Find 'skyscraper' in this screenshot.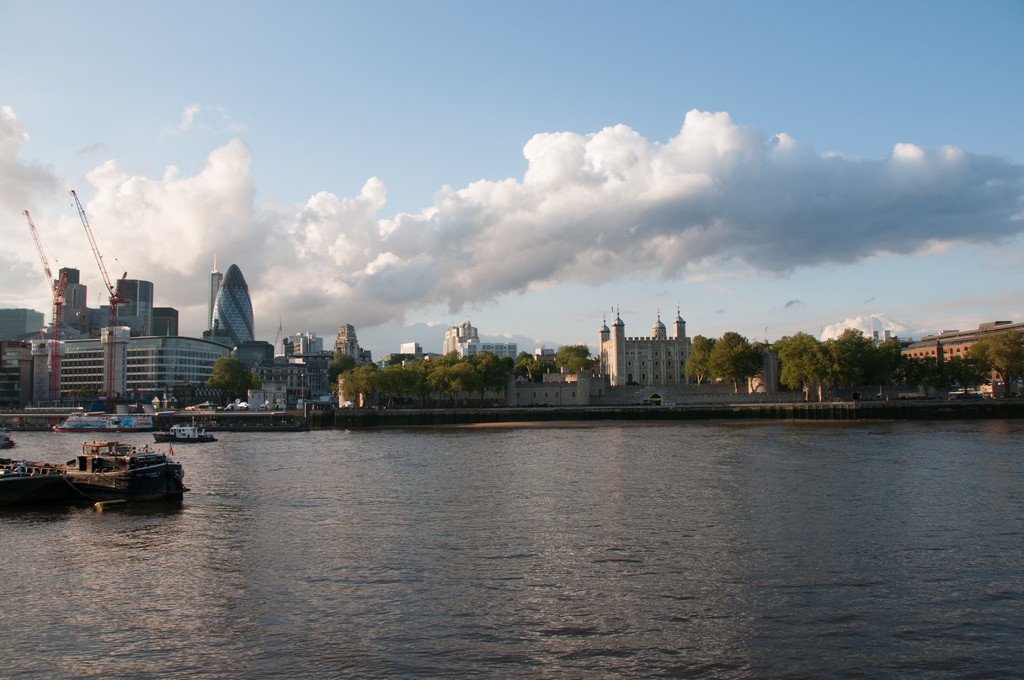
The bounding box for 'skyscraper' is pyautogui.locateOnScreen(383, 320, 531, 382).
